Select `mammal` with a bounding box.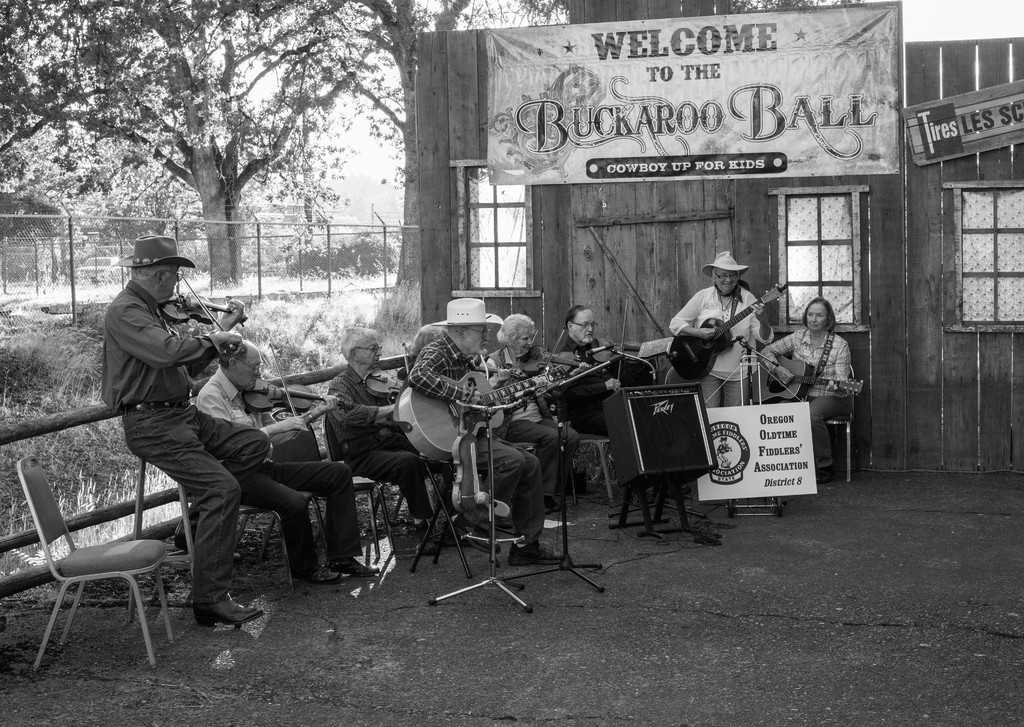
(x1=94, y1=264, x2=281, y2=625).
